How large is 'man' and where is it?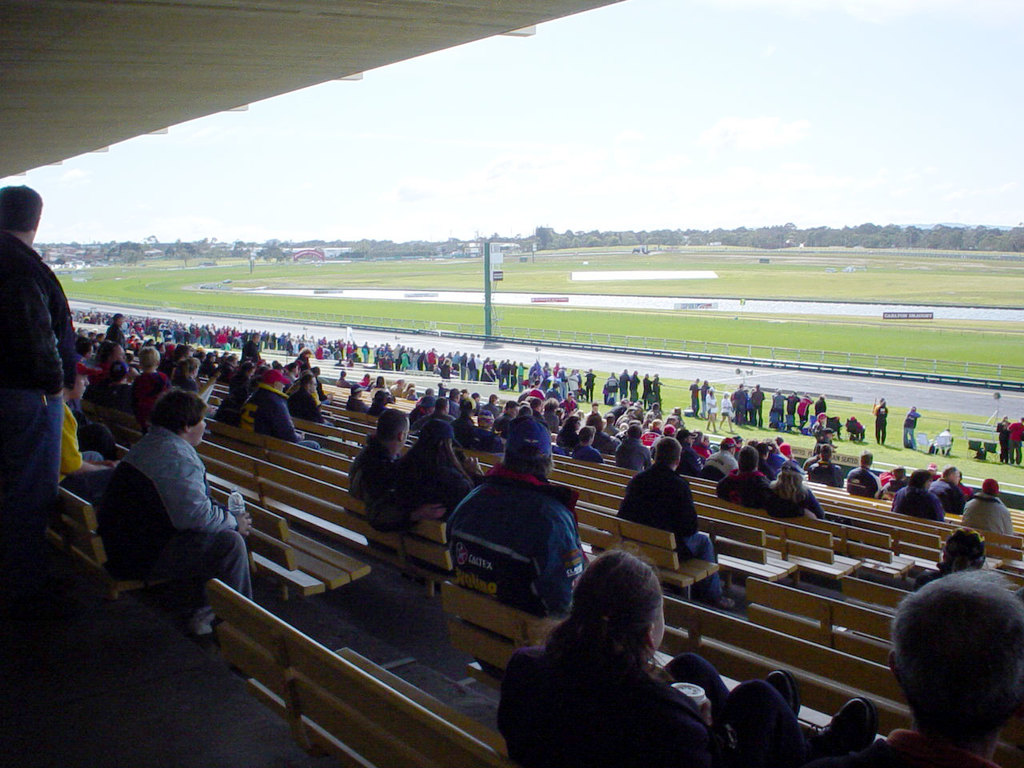
Bounding box: x1=389, y1=378, x2=403, y2=398.
